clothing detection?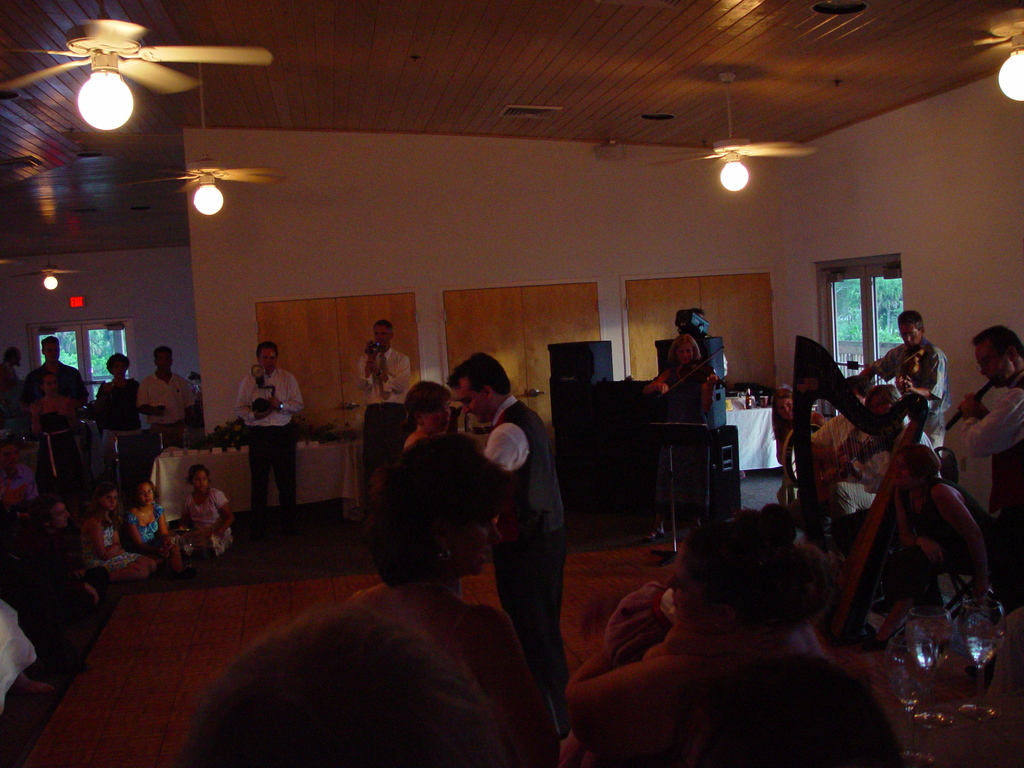
bbox=(233, 369, 301, 520)
